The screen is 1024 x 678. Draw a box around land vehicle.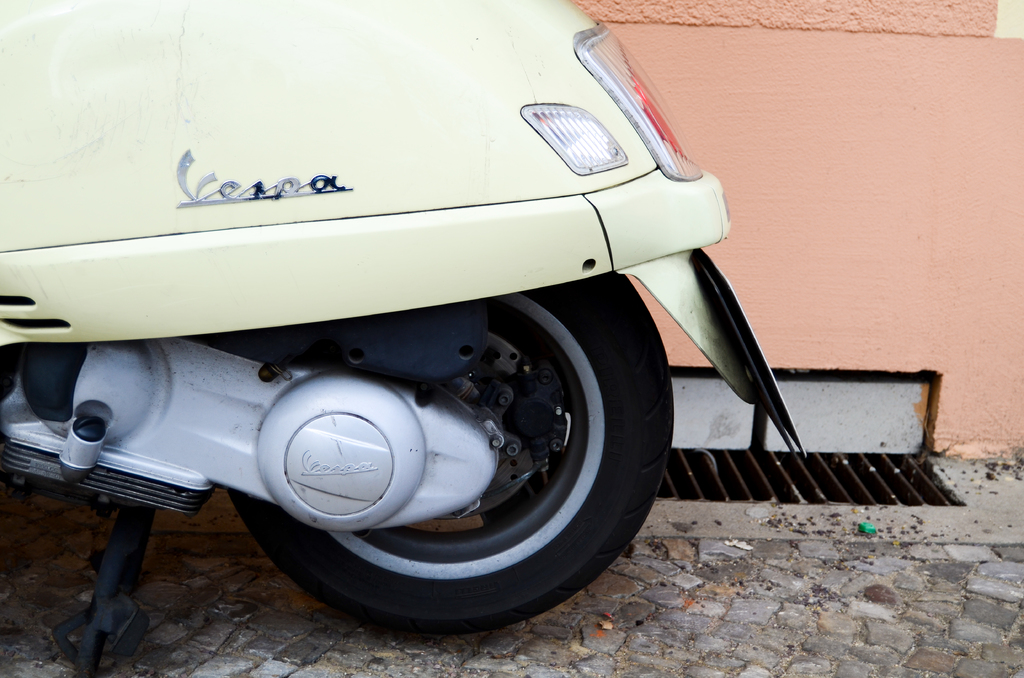
[29,40,796,654].
